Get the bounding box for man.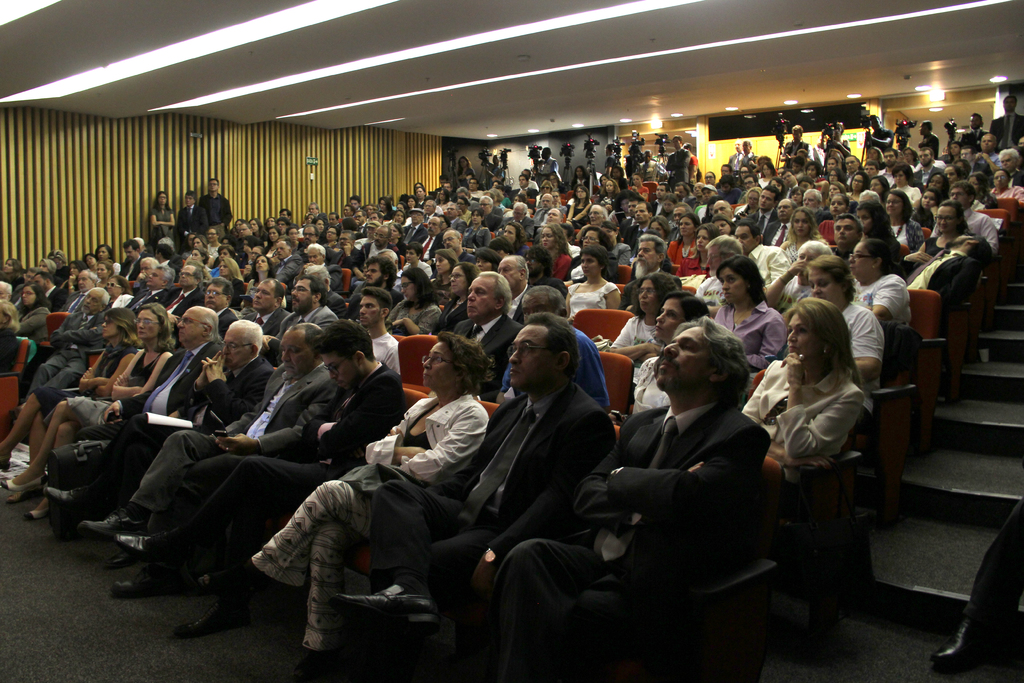
detection(741, 140, 760, 164).
